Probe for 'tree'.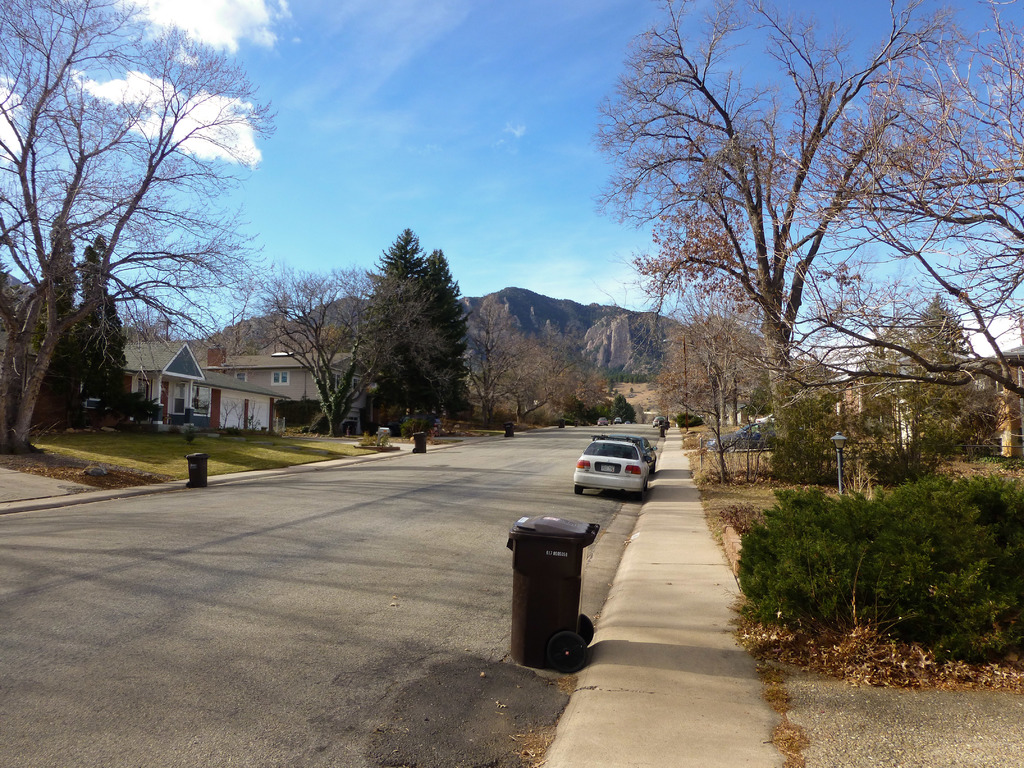
Probe result: left=0, top=0, right=287, bottom=470.
